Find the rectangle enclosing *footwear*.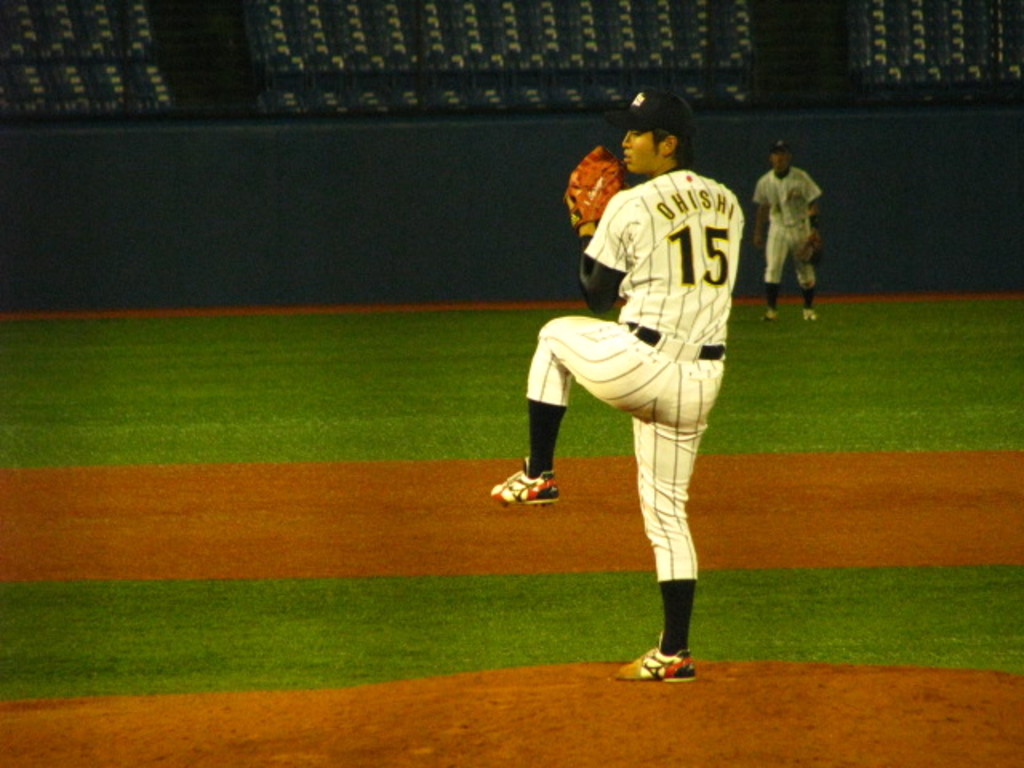
region(757, 306, 778, 326).
